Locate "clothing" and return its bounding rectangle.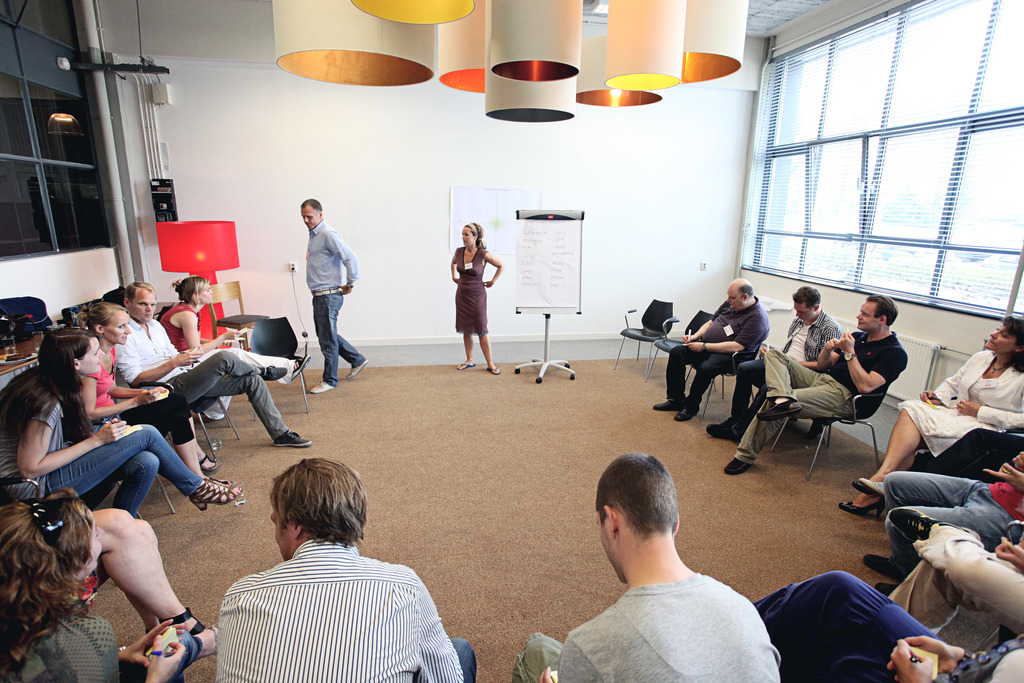
Rect(751, 572, 941, 682).
